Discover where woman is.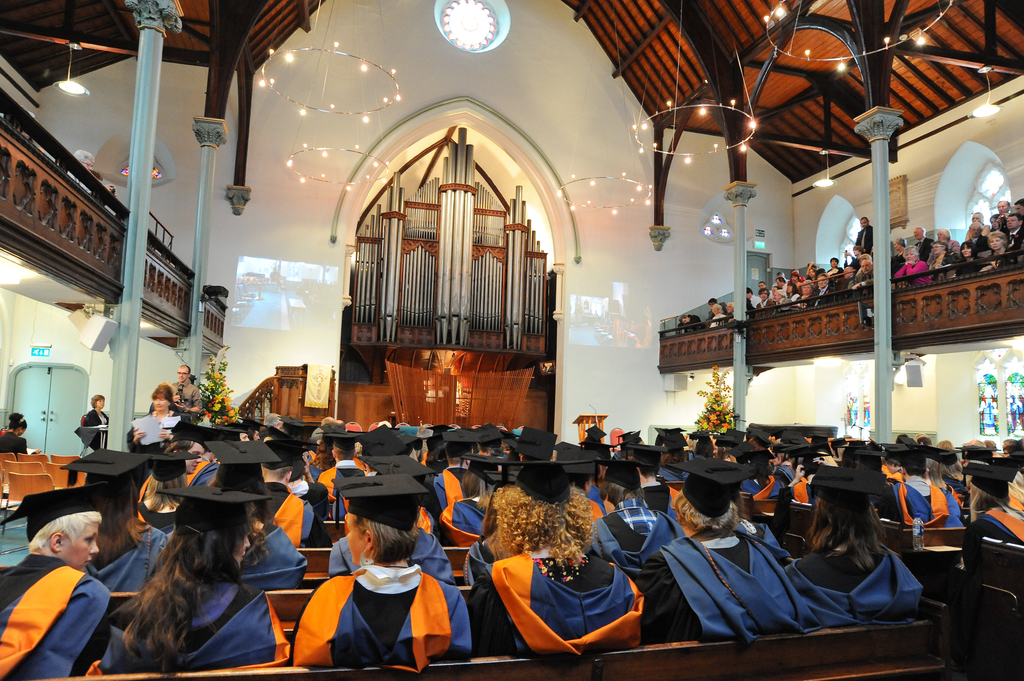
Discovered at bbox=(289, 476, 483, 668).
